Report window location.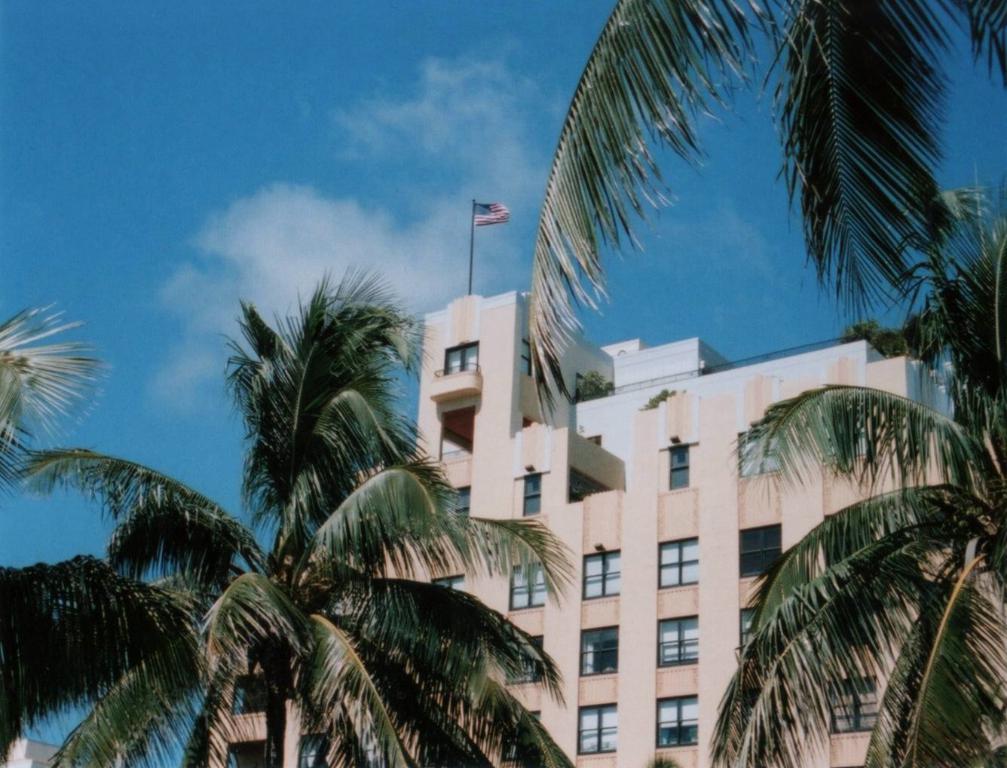
Report: left=667, top=449, right=693, bottom=489.
